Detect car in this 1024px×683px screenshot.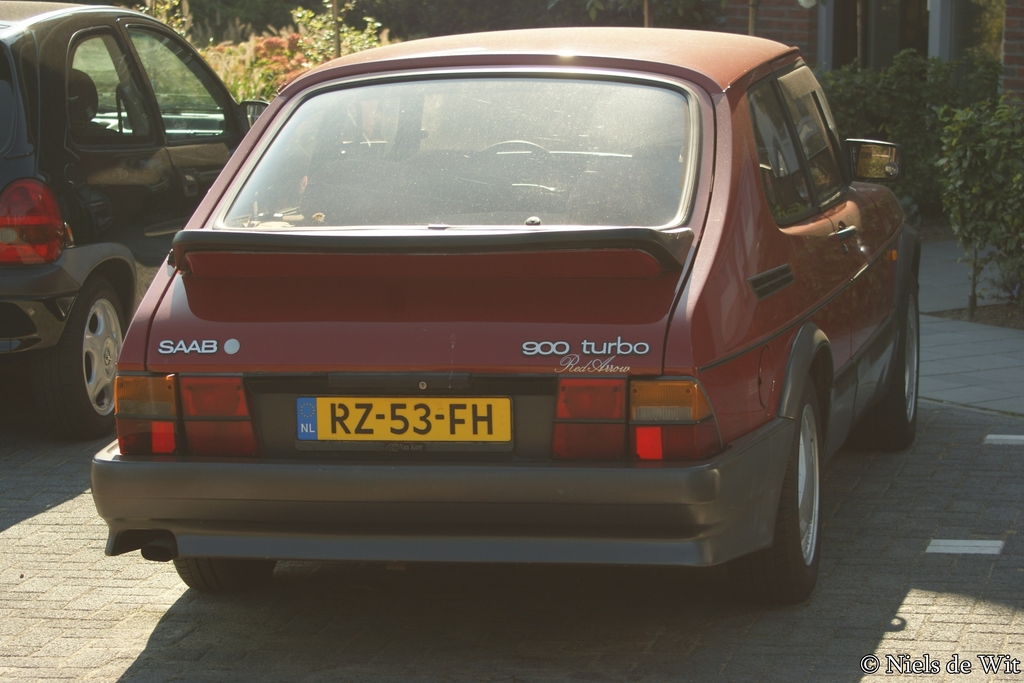
Detection: Rect(0, 0, 271, 437).
